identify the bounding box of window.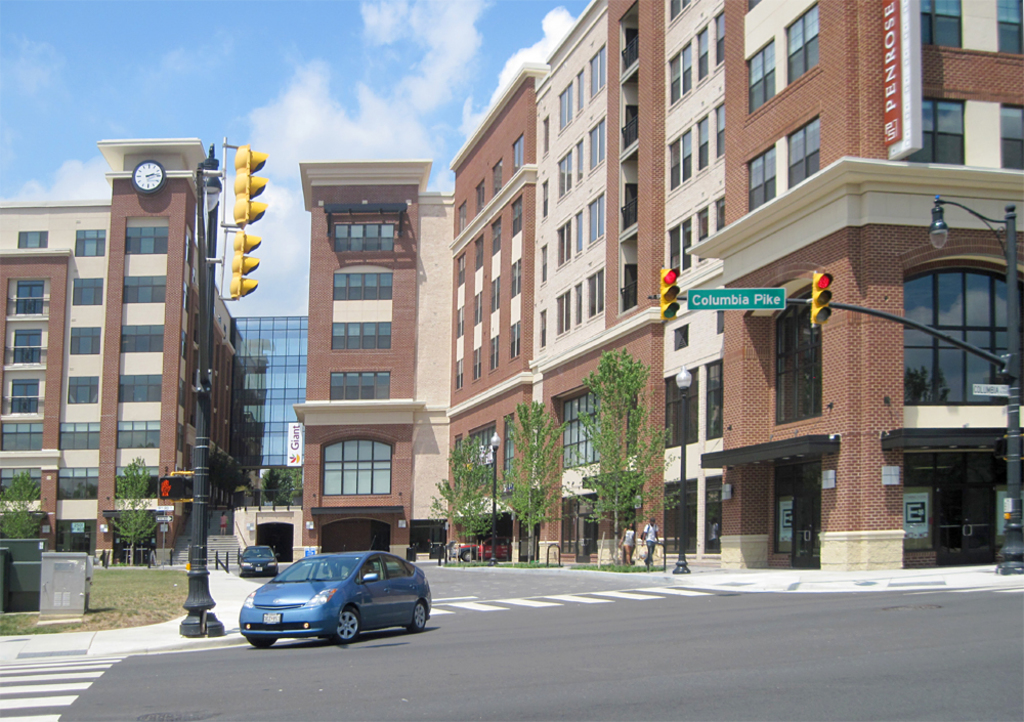
588:194:607:247.
